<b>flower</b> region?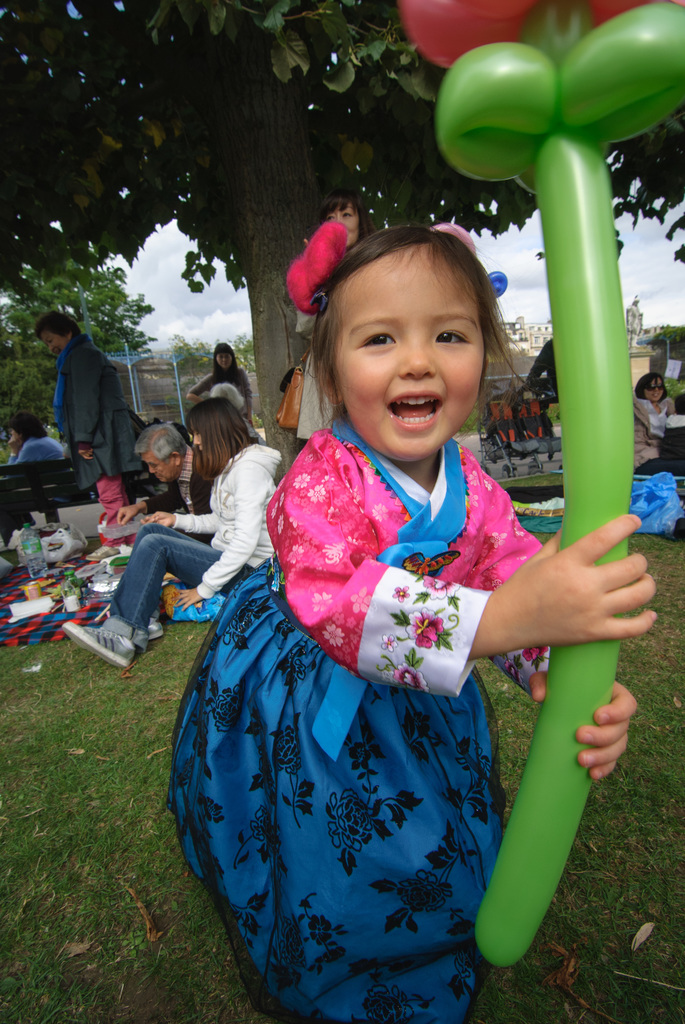
423/568/465/600
